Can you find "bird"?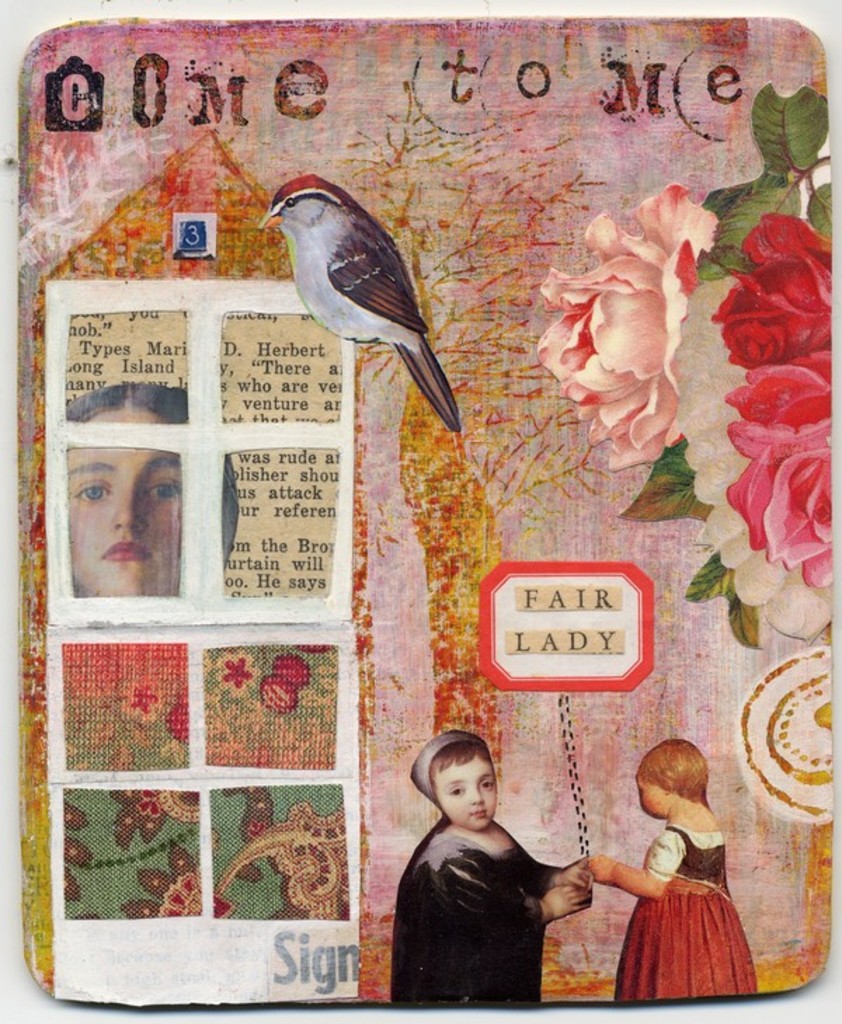
Yes, bounding box: 257:173:466:438.
